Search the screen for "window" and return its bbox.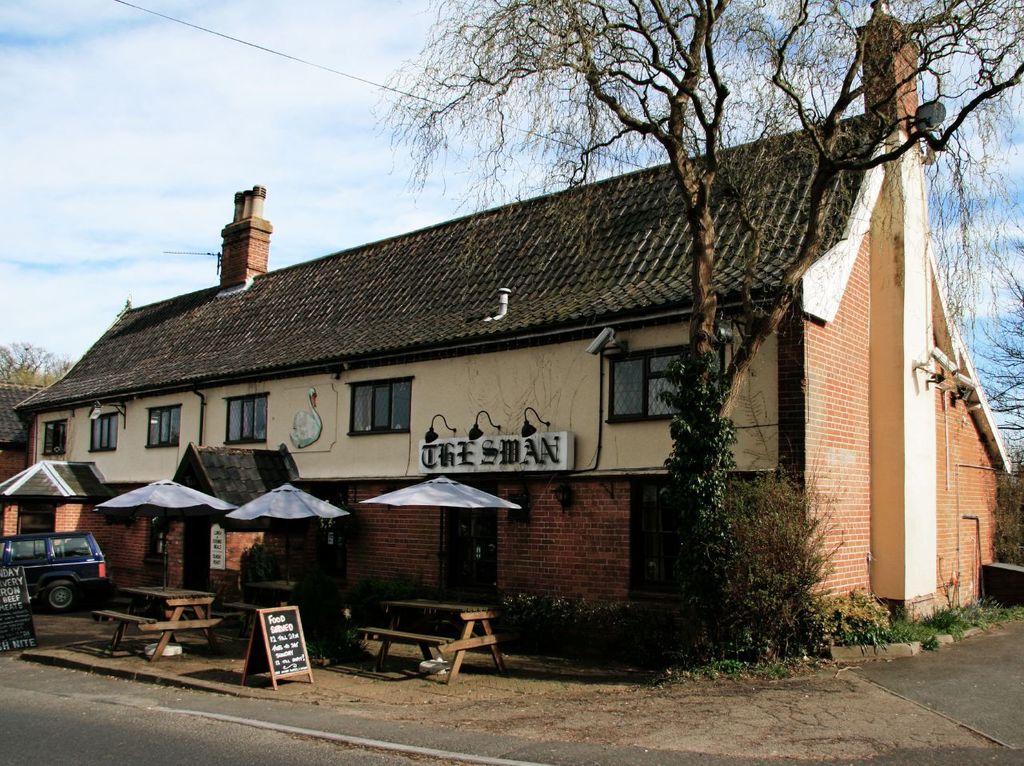
Found: 142:405:179:447.
